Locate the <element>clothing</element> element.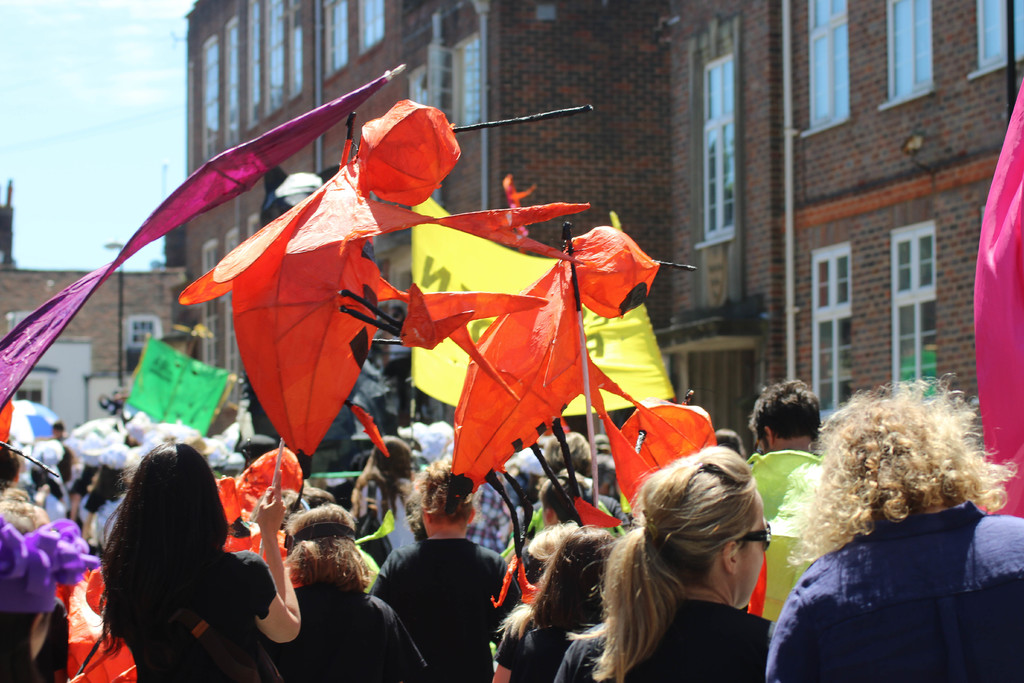
Element bbox: Rect(468, 470, 524, 559).
